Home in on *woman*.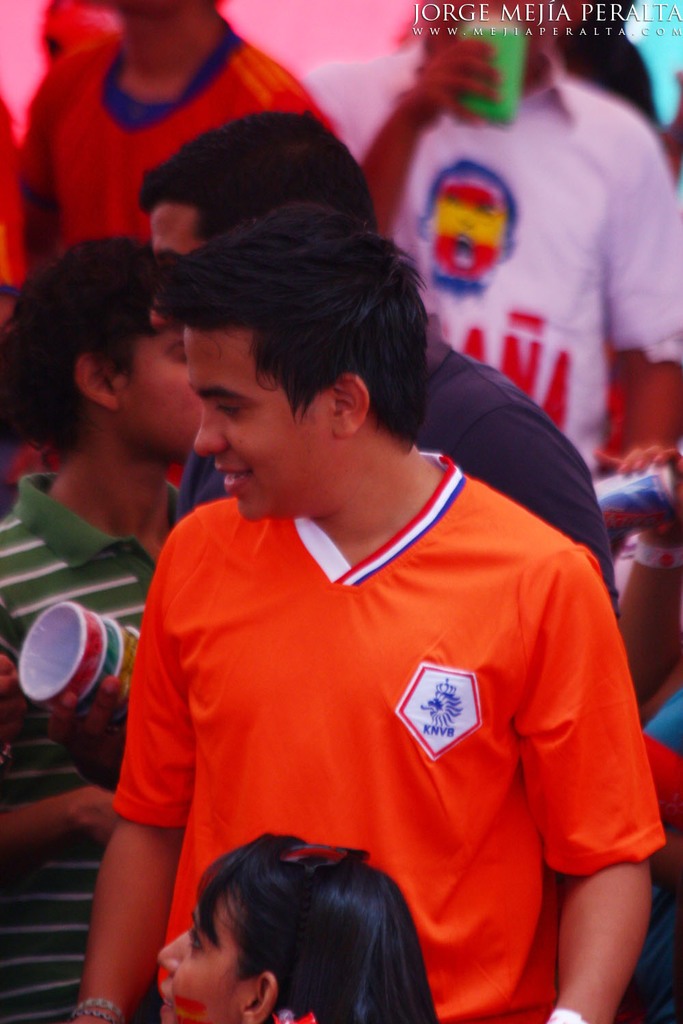
Homed in at left=151, top=822, right=441, bottom=1023.
